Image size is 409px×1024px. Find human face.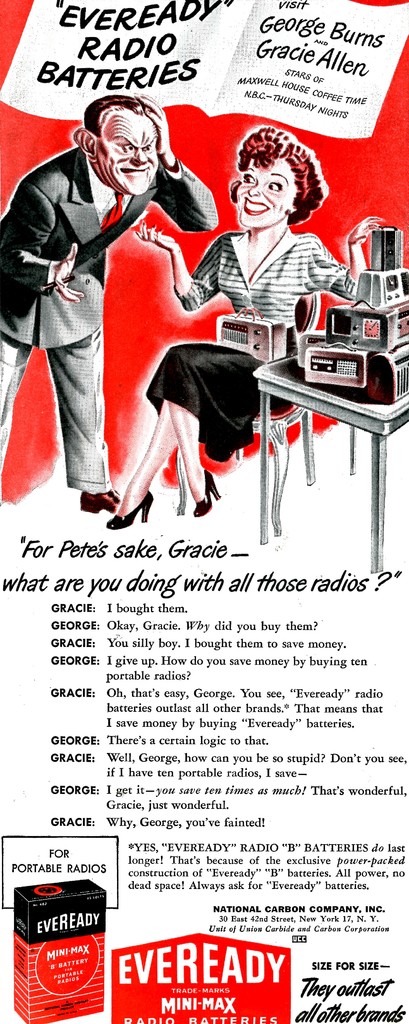
box=[236, 158, 296, 230].
